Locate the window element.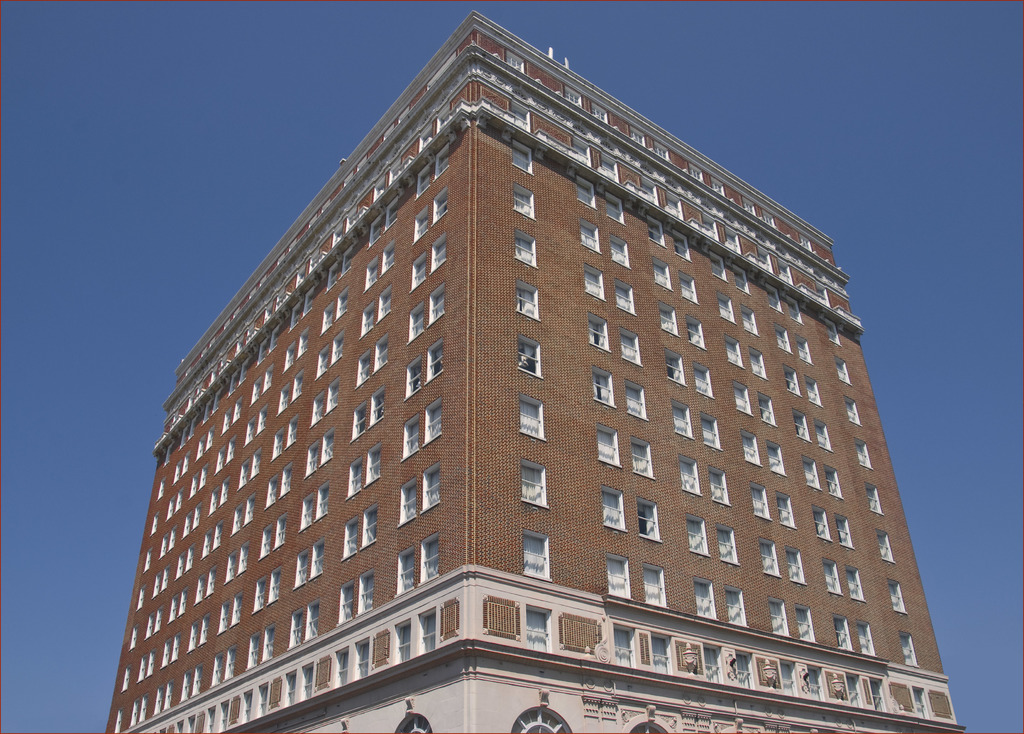
Element bbox: bbox=[657, 300, 676, 339].
